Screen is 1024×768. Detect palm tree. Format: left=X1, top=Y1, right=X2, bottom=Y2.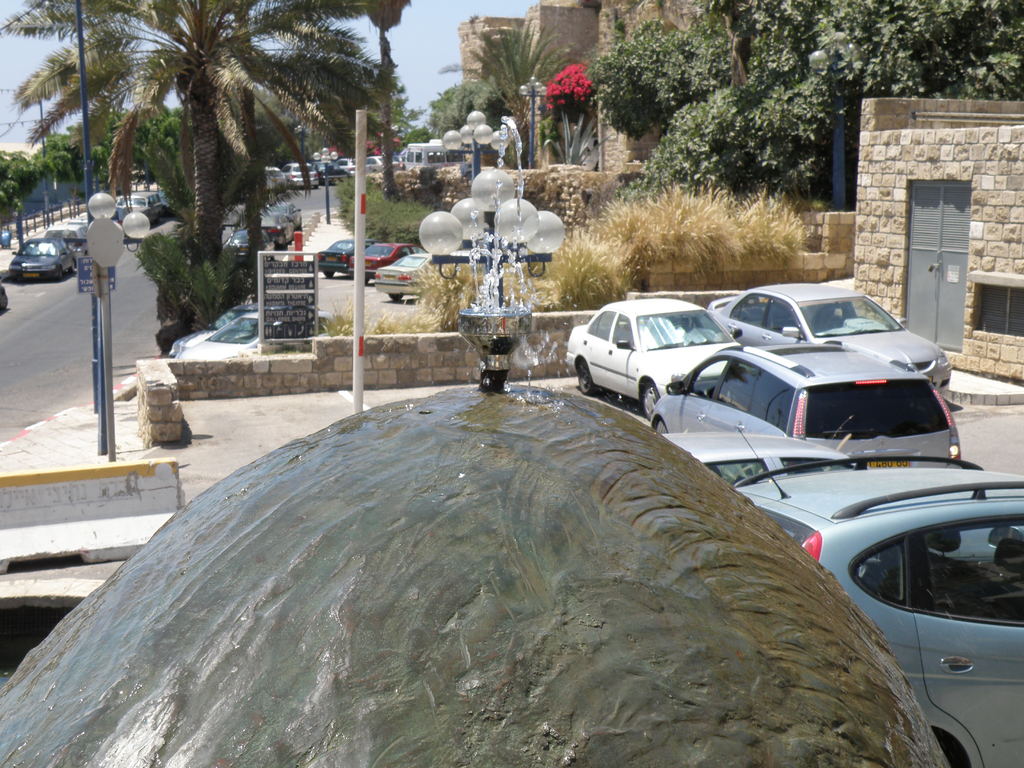
left=616, top=26, right=707, bottom=172.
